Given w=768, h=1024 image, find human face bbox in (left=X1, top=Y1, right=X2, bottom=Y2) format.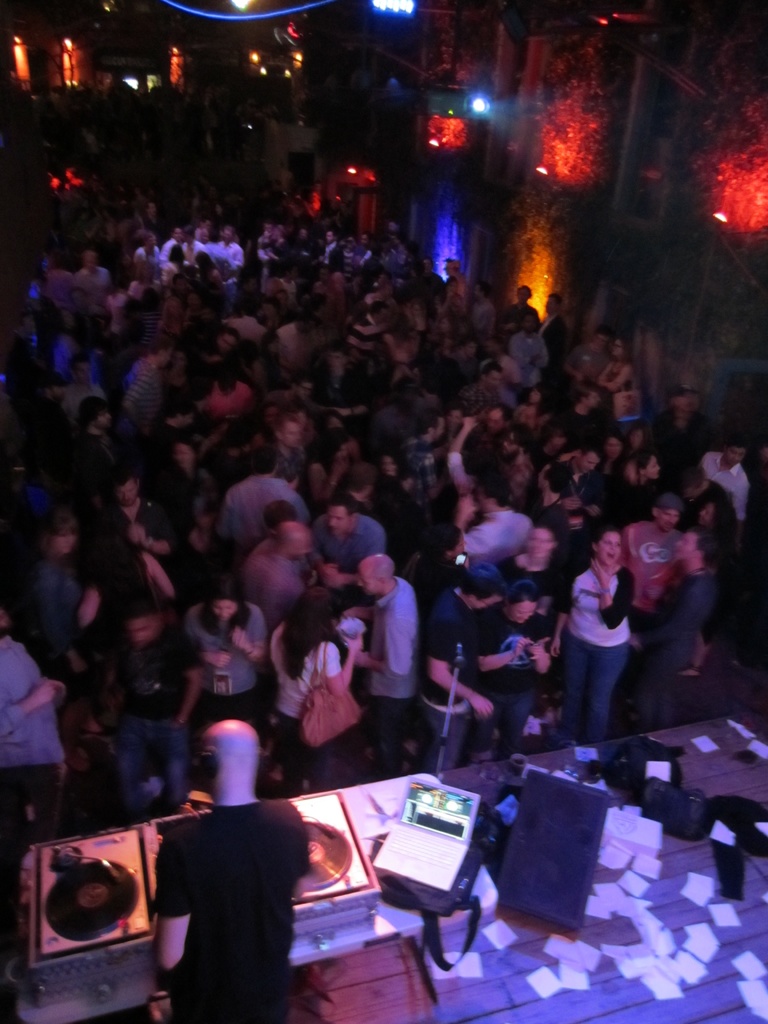
(left=698, top=504, right=712, bottom=527).
